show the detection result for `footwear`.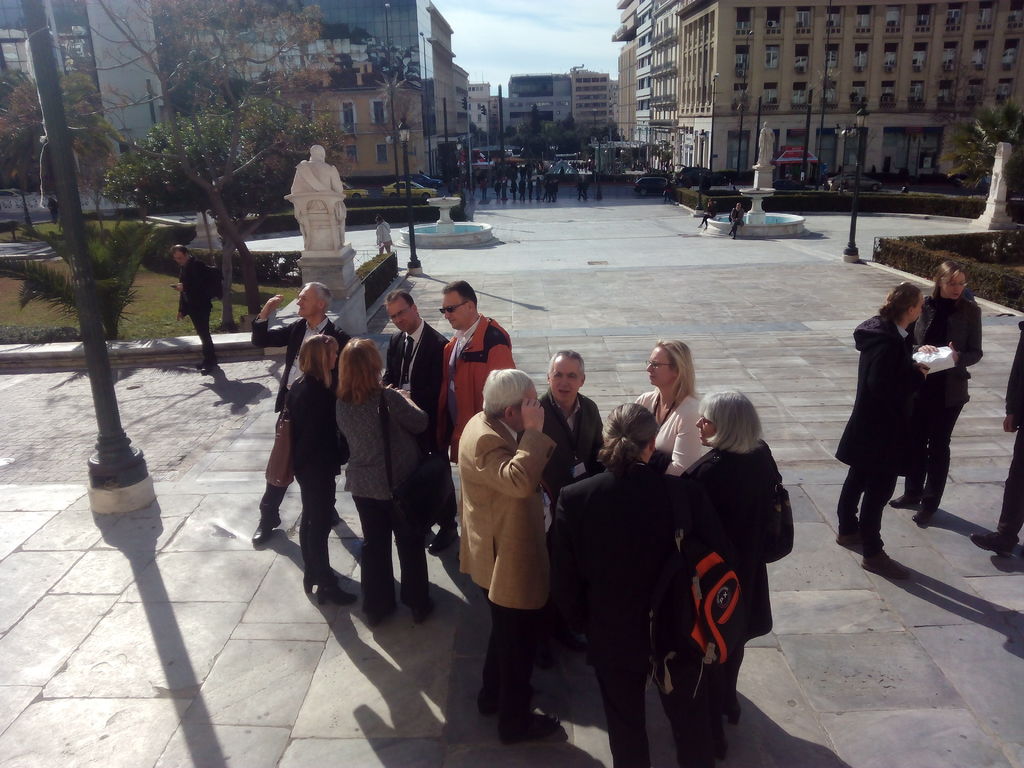
l=700, t=226, r=700, b=227.
